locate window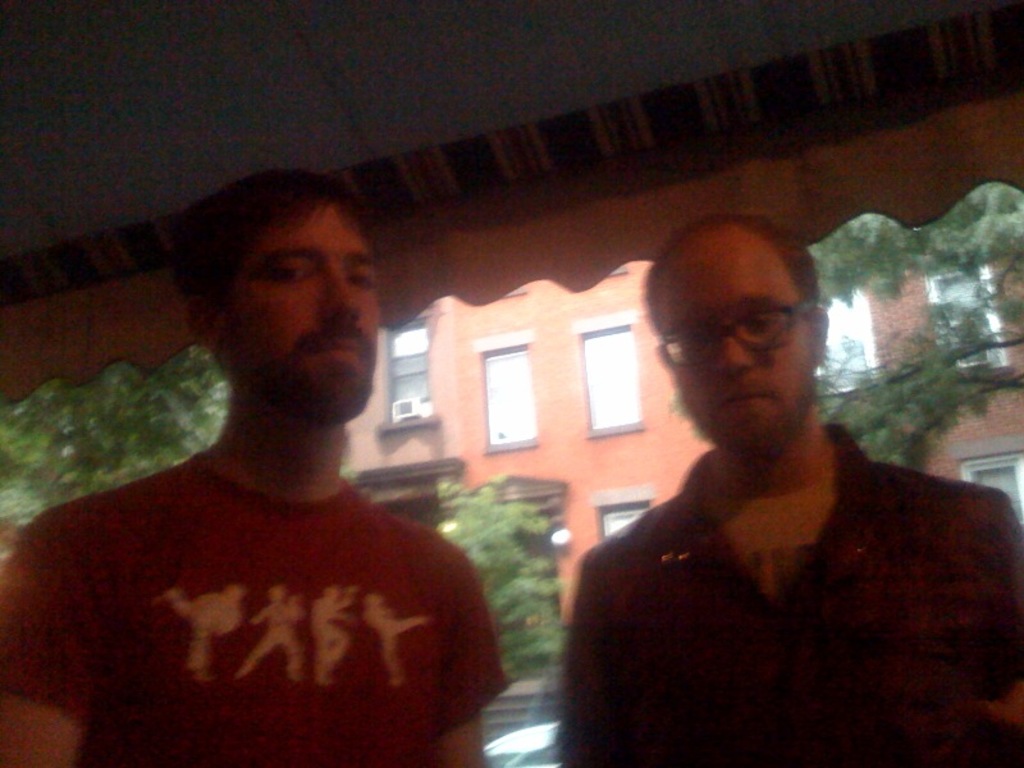
left=485, top=326, right=538, bottom=440
